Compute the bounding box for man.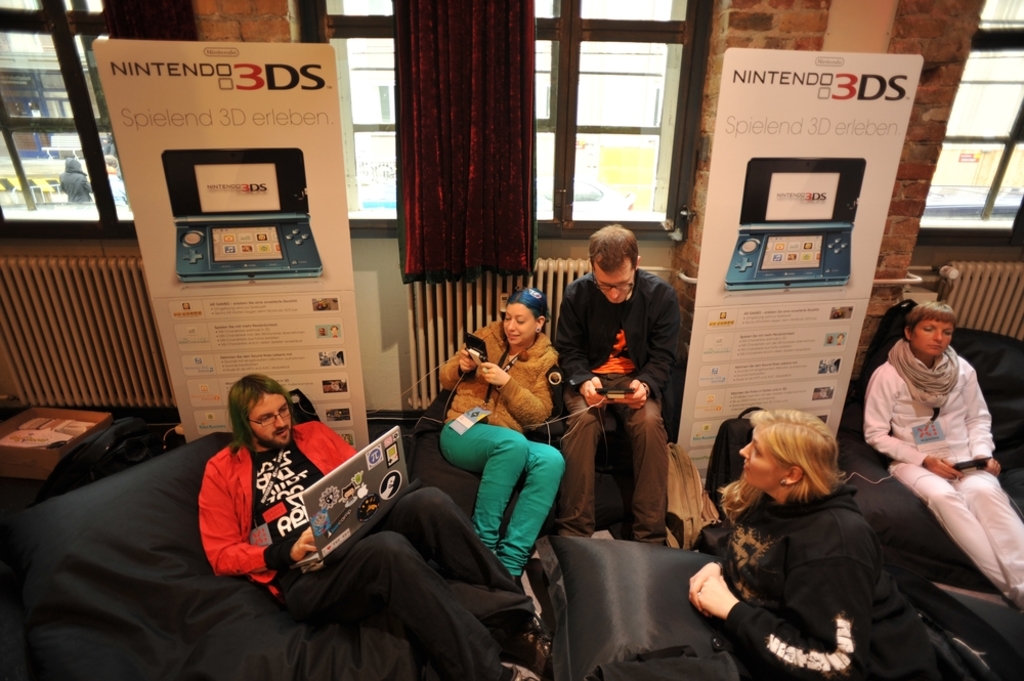
crop(822, 333, 836, 348).
